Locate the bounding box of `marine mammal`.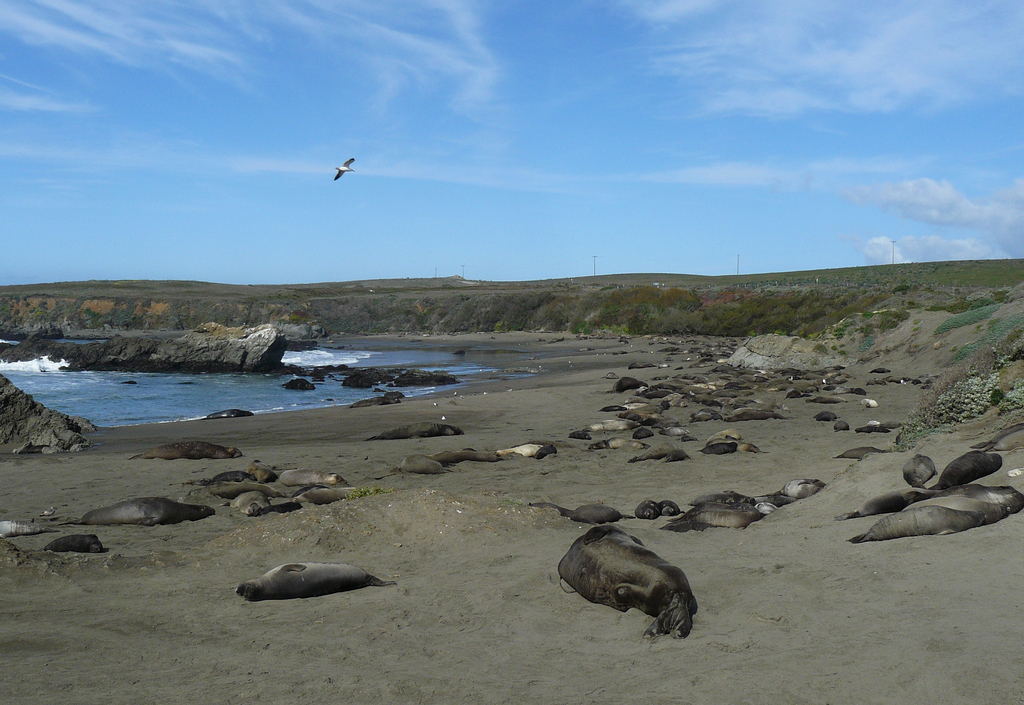
Bounding box: crop(42, 532, 113, 556).
